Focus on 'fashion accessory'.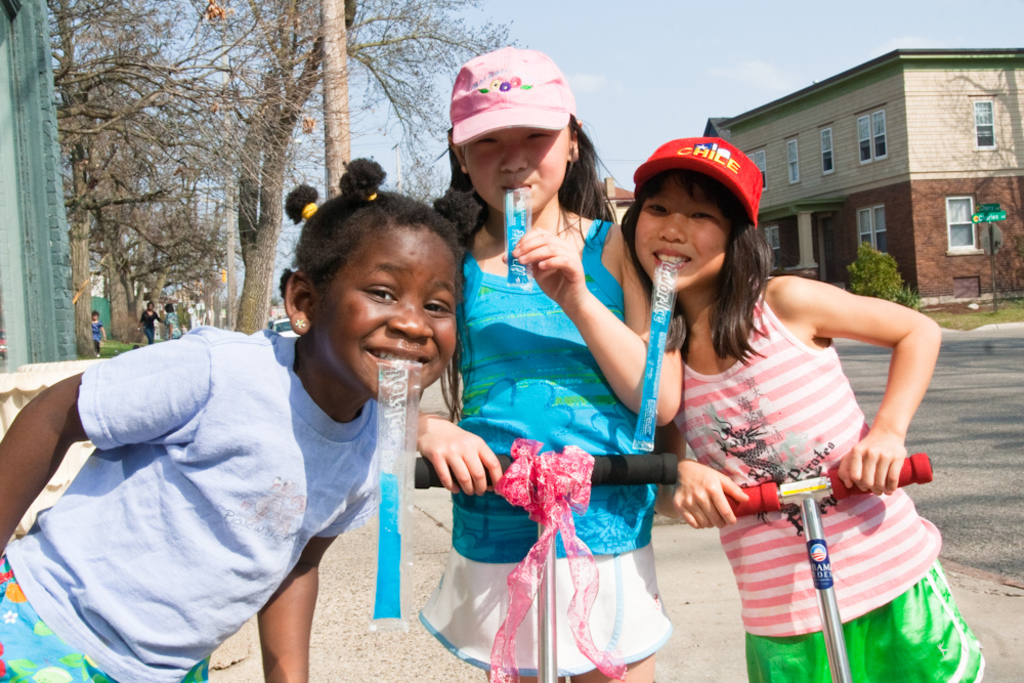
Focused at (361, 188, 380, 203).
